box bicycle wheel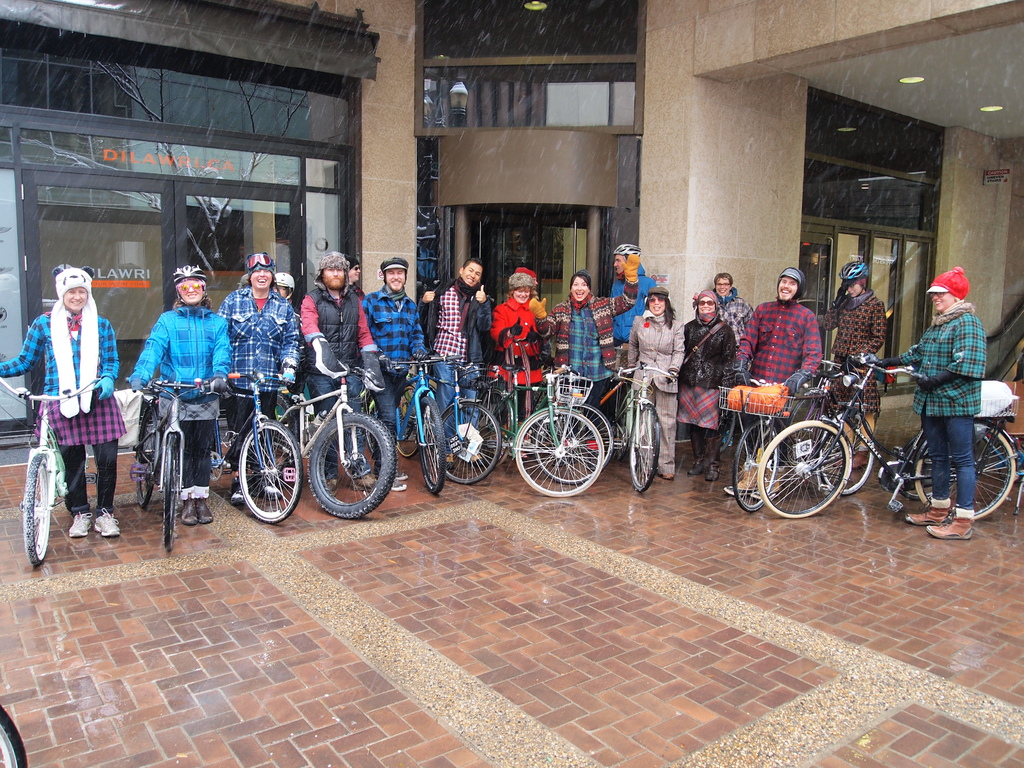
{"left": 631, "top": 405, "right": 666, "bottom": 494}
